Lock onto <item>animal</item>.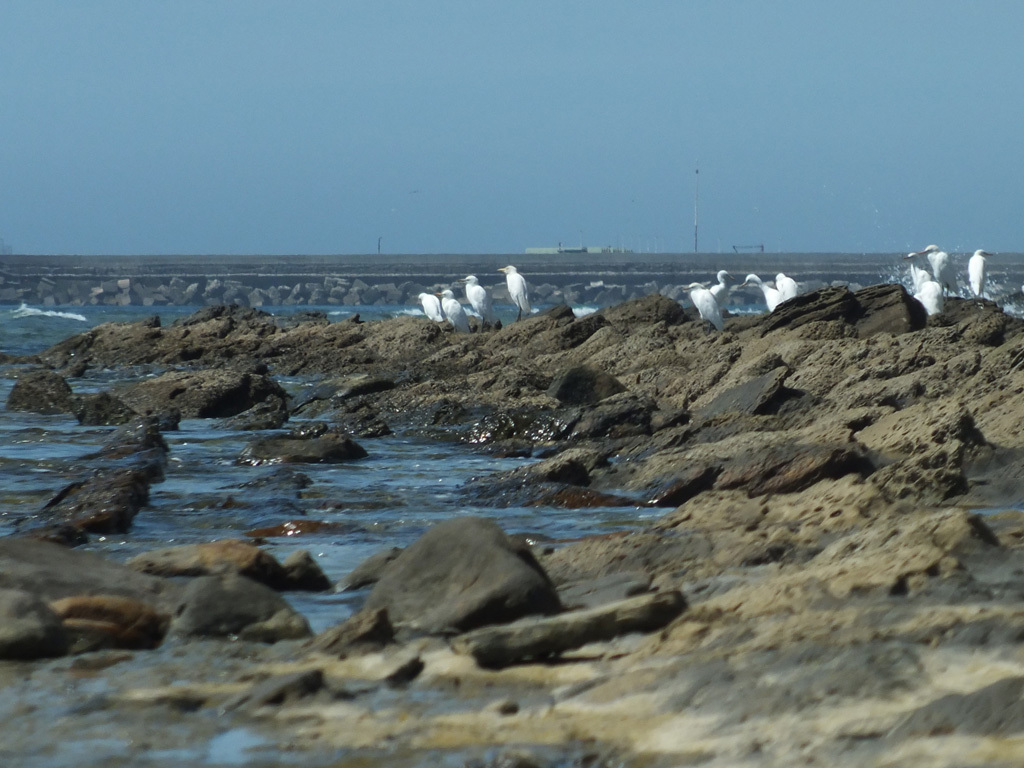
Locked: (417, 292, 450, 327).
